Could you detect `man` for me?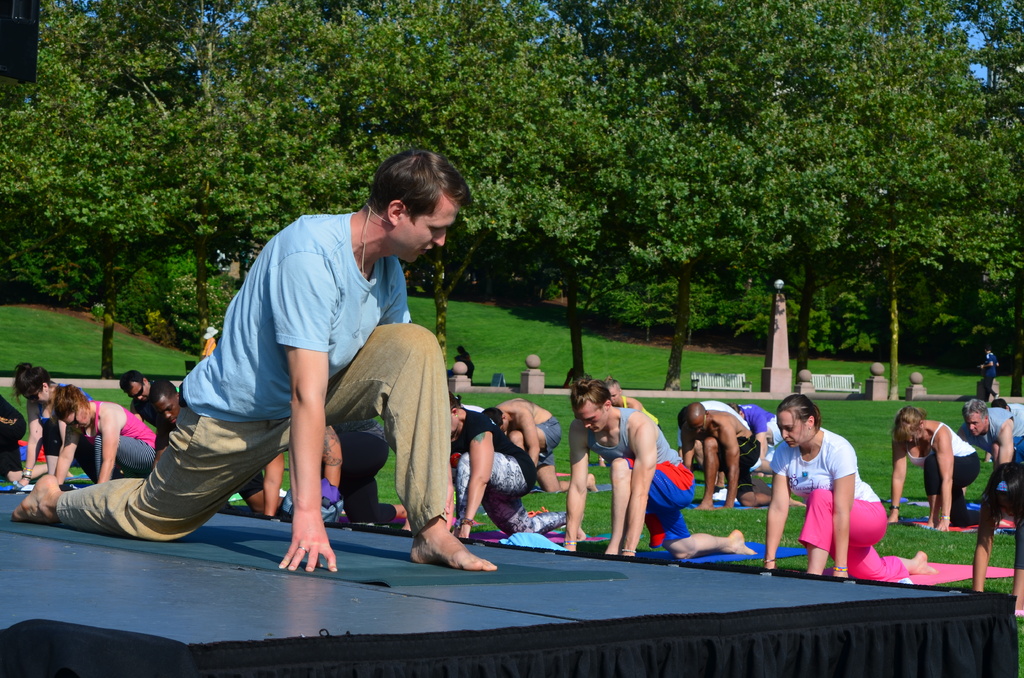
Detection result: <region>475, 400, 602, 490</region>.
